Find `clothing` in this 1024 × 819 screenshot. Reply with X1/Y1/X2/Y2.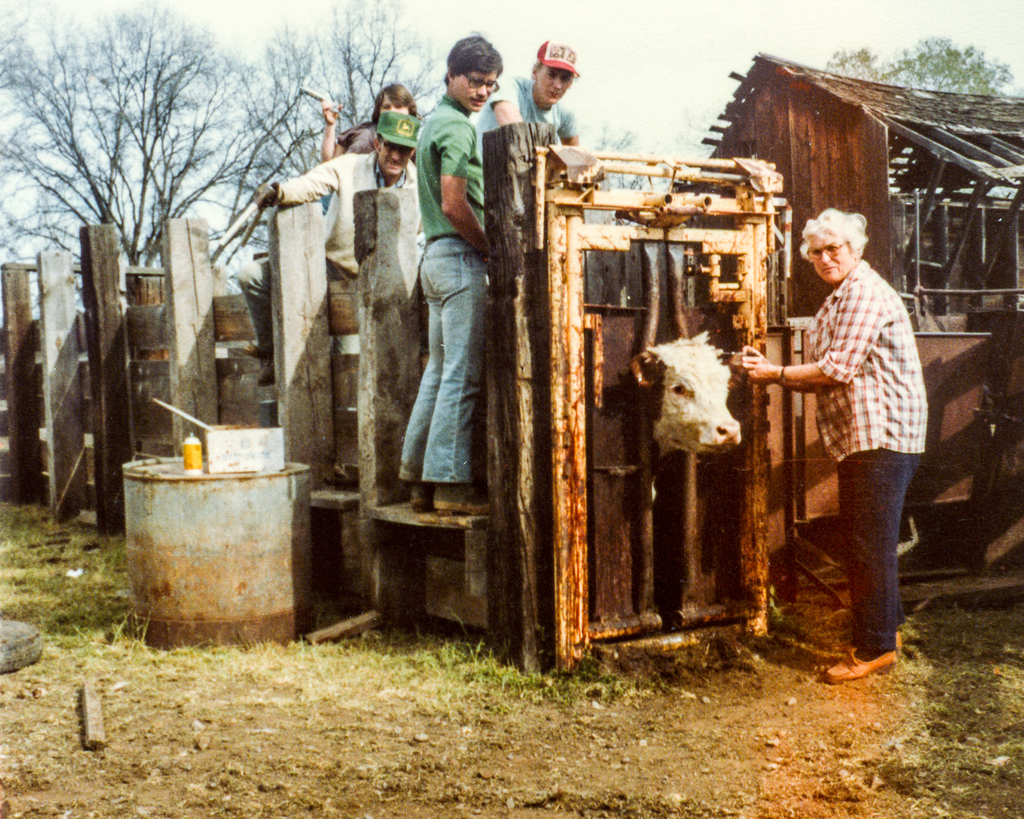
808/263/926/464.
